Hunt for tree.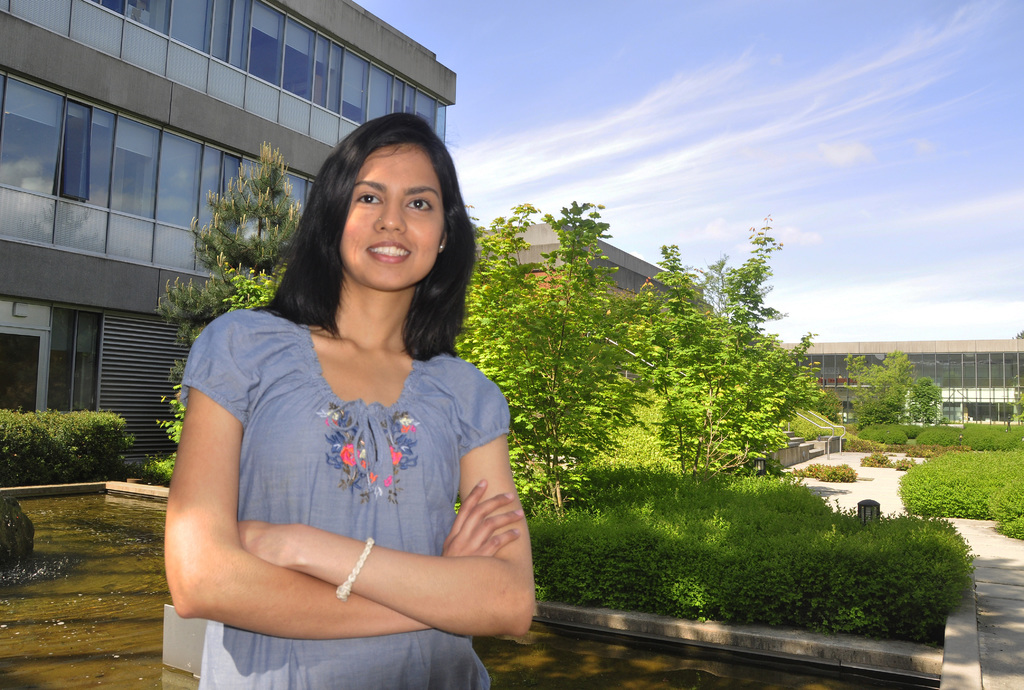
Hunted down at 832,347,947,428.
